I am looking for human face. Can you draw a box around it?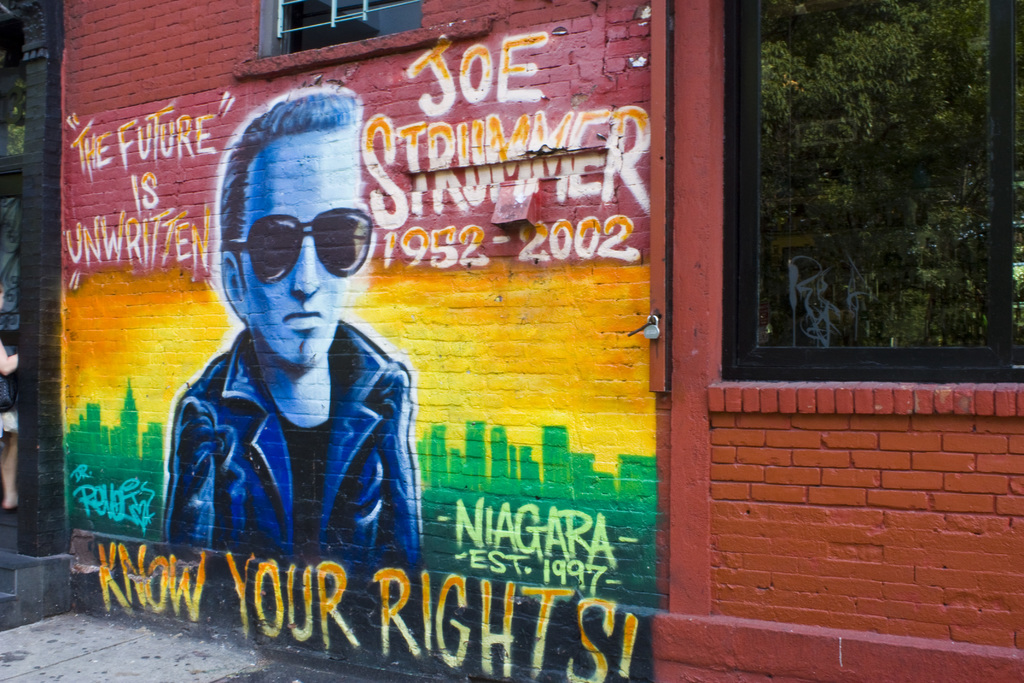
Sure, the bounding box is box=[209, 131, 372, 377].
